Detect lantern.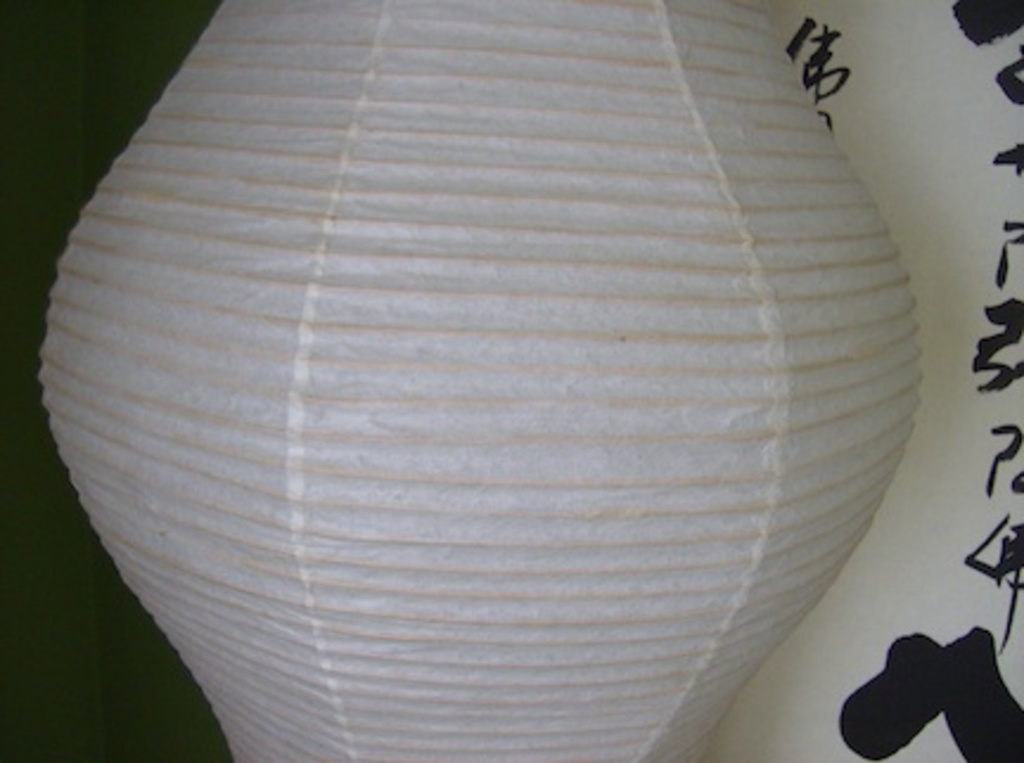
Detected at (x1=9, y1=7, x2=927, y2=739).
